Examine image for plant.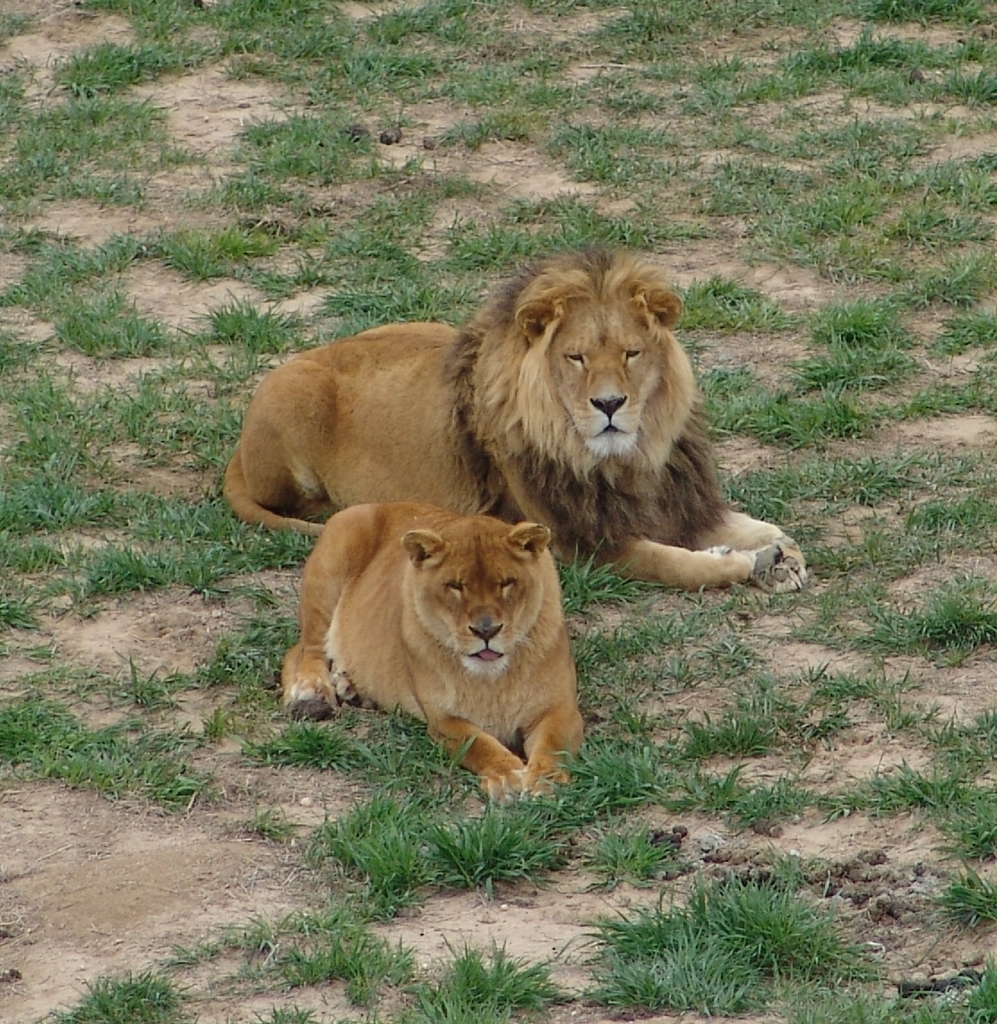
Examination result: (left=420, top=927, right=581, bottom=1011).
